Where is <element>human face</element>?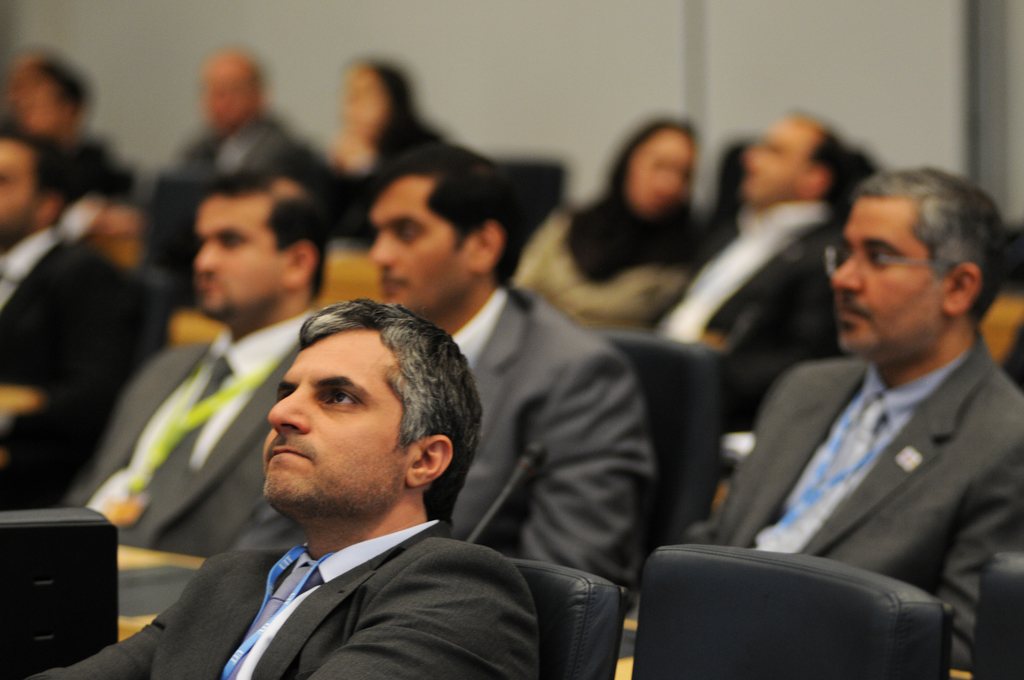
pyautogui.locateOnScreen(826, 193, 947, 361).
